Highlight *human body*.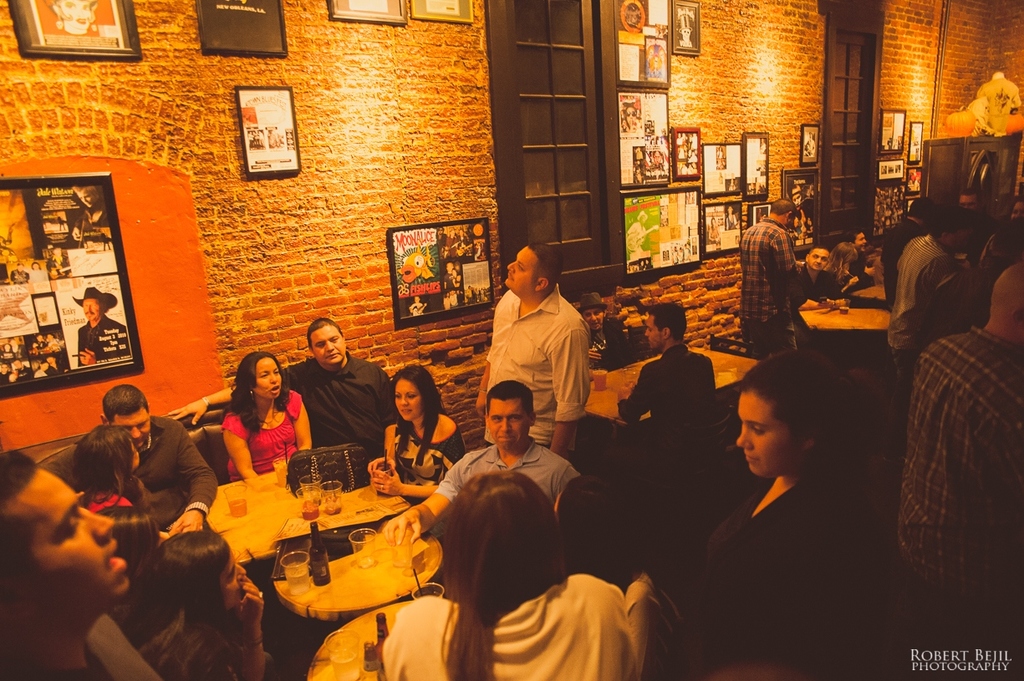
Highlighted region: [802,265,847,309].
